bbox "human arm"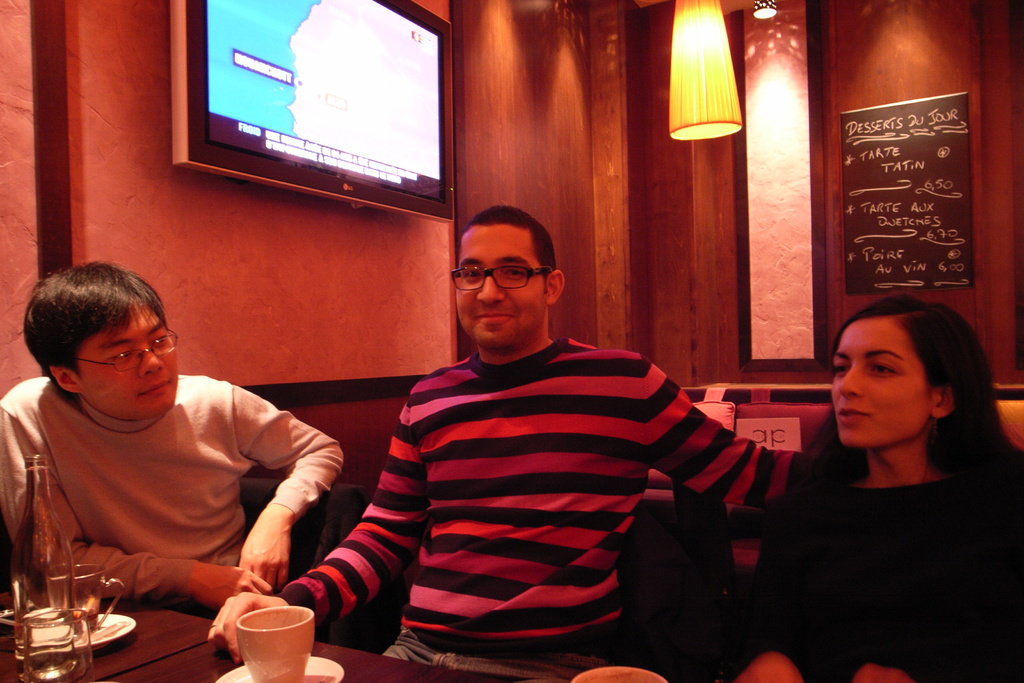
detection(0, 395, 264, 602)
